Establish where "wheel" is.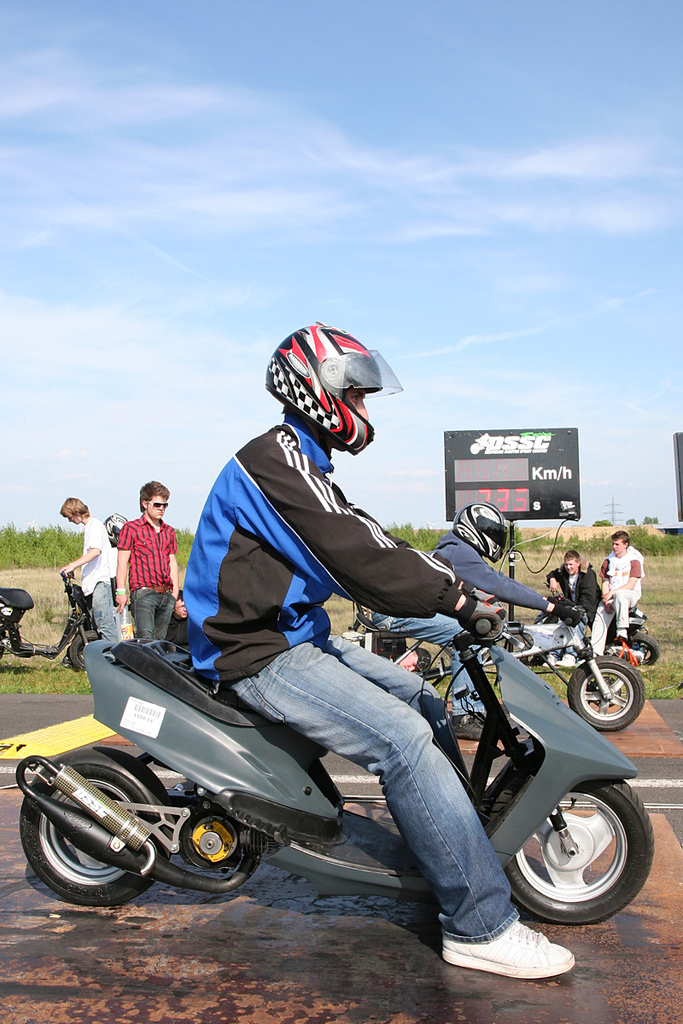
Established at (494,776,657,927).
